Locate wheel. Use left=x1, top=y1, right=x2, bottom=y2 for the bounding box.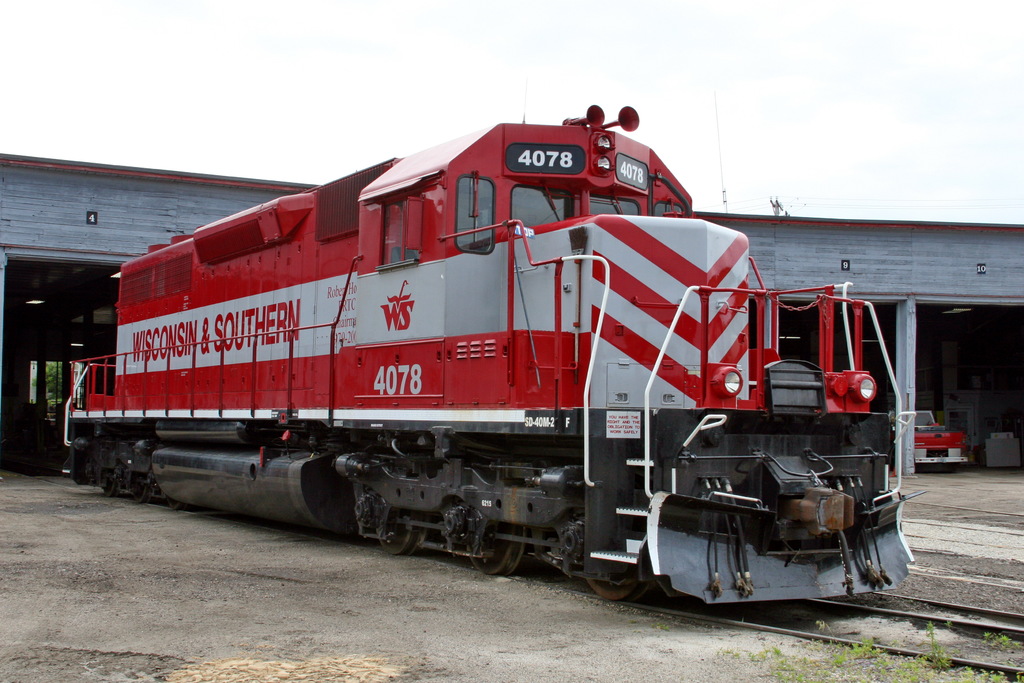
left=104, top=472, right=119, bottom=495.
